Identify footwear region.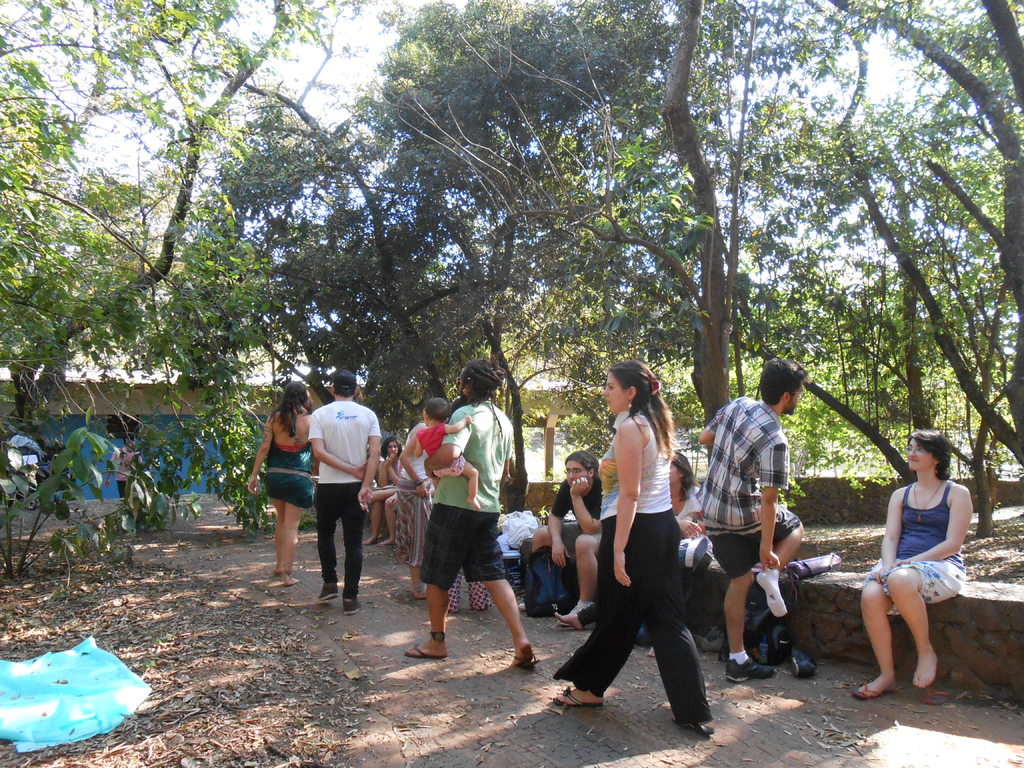
Region: <bbox>519, 602, 525, 611</bbox>.
